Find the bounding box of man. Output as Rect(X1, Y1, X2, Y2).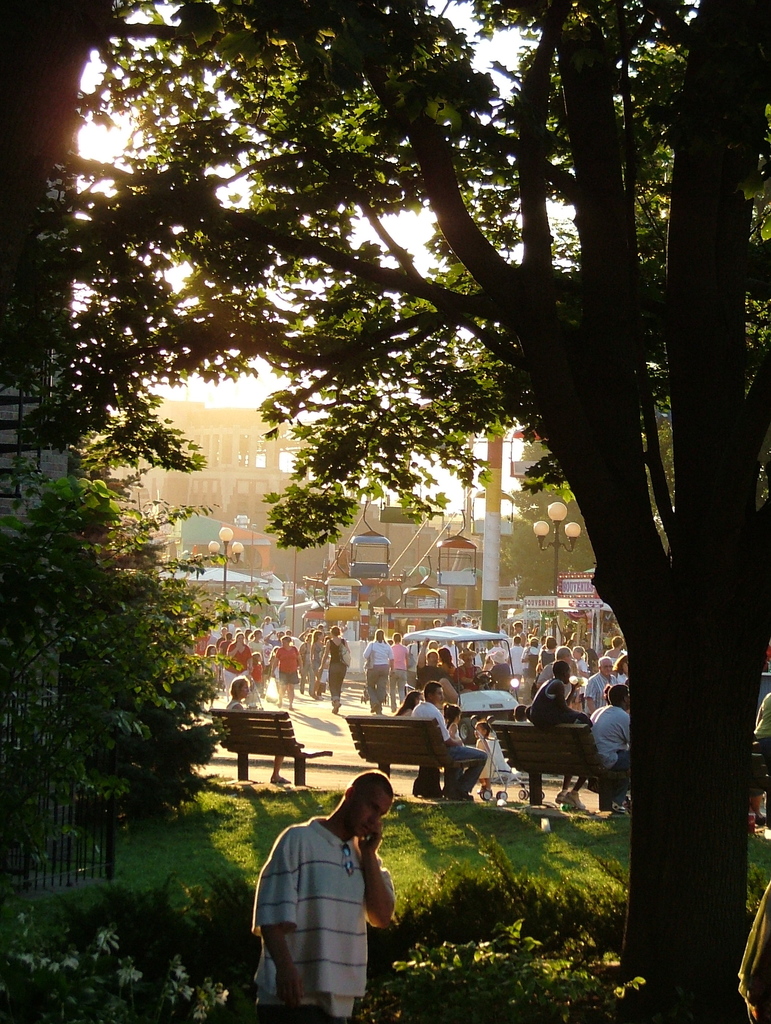
Rect(248, 752, 413, 1021).
